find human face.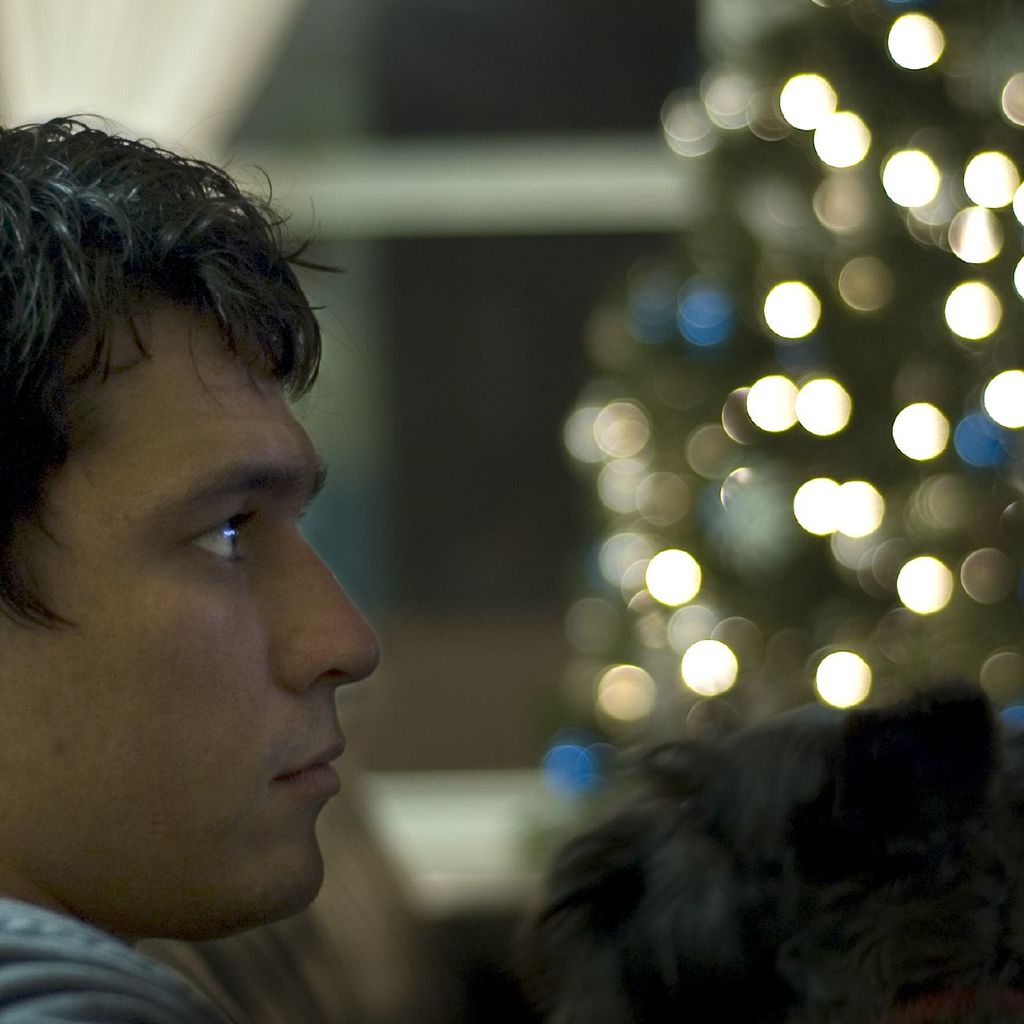
select_region(27, 250, 378, 990).
